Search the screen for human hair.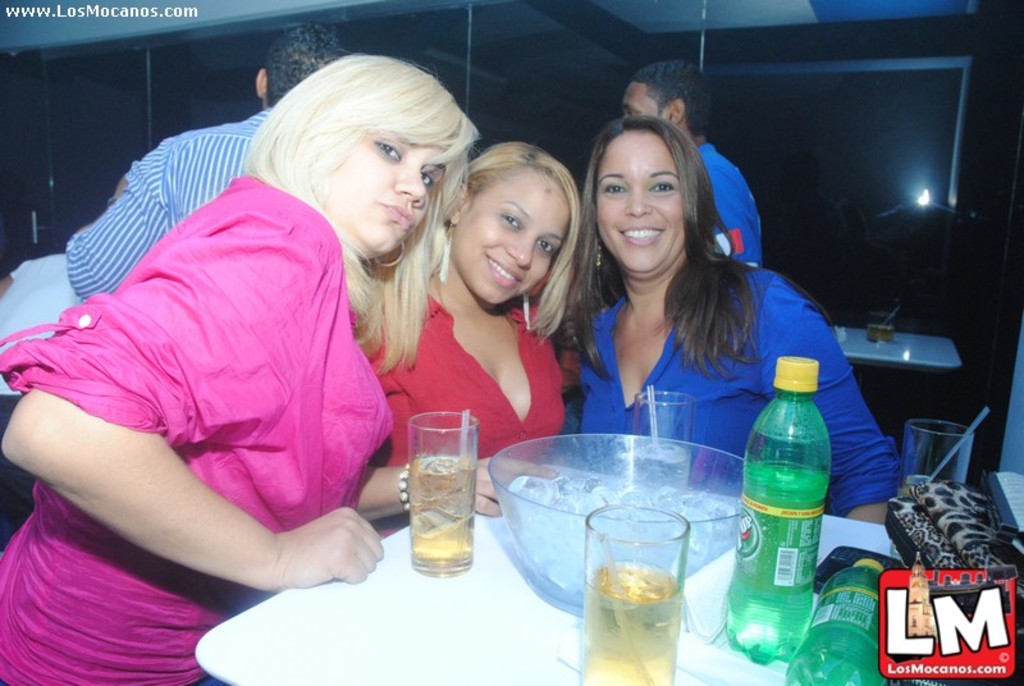
Found at box(570, 97, 764, 390).
